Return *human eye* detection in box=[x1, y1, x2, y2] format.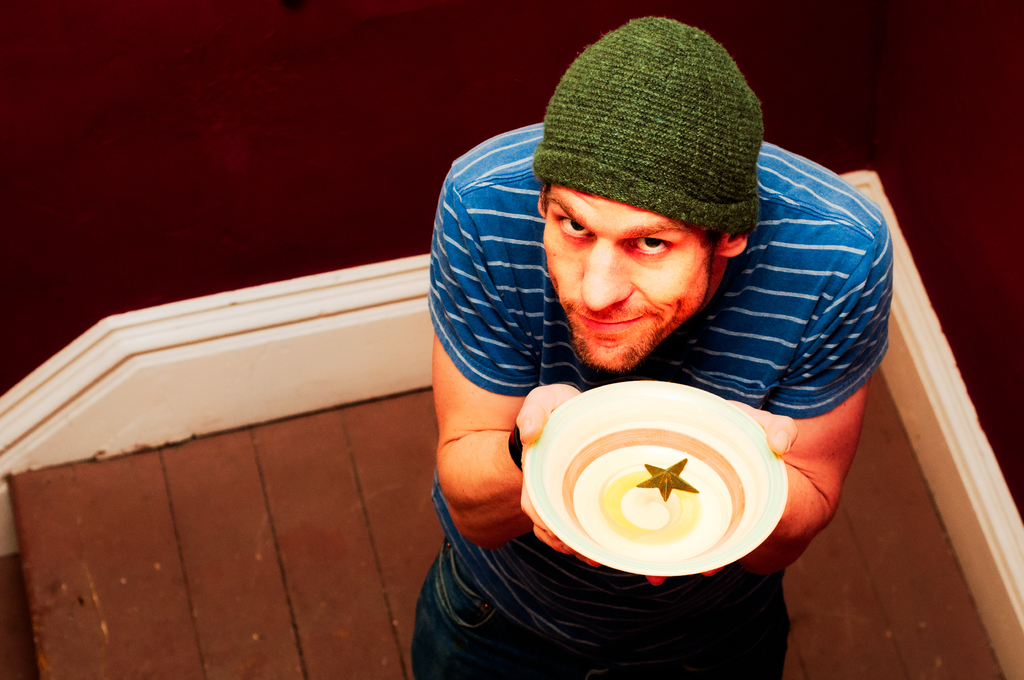
box=[625, 236, 673, 253].
